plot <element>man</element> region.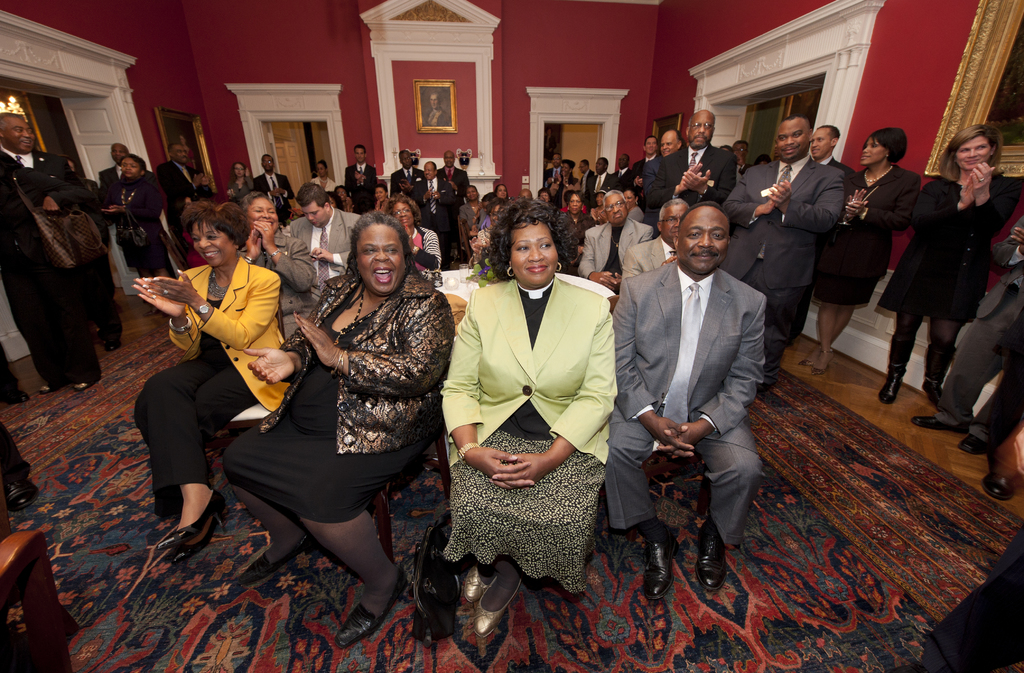
Plotted at <bbox>611, 151, 636, 197</bbox>.
